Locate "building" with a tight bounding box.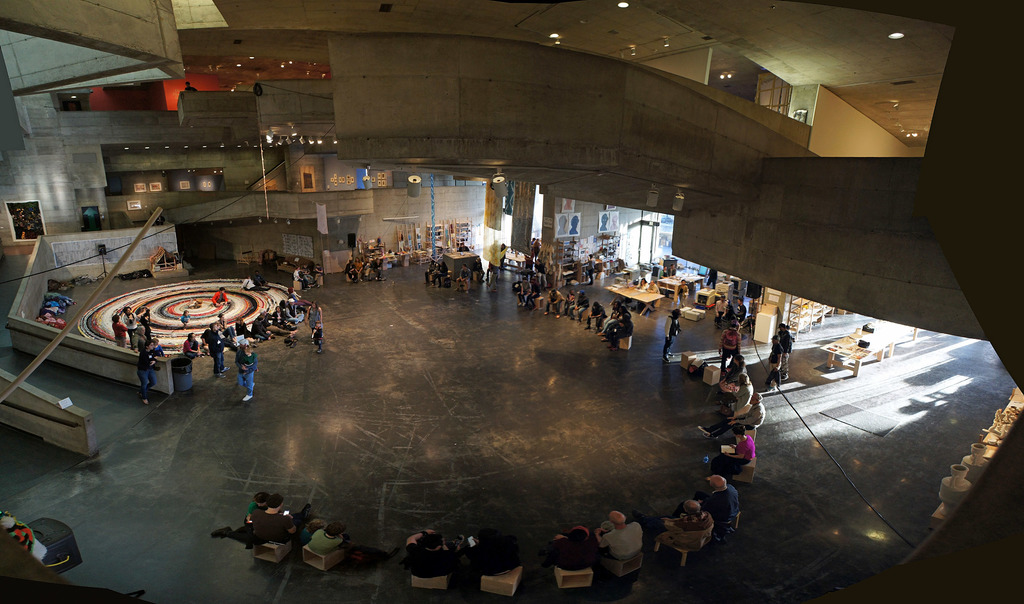
<bbox>0, 0, 1023, 603</bbox>.
